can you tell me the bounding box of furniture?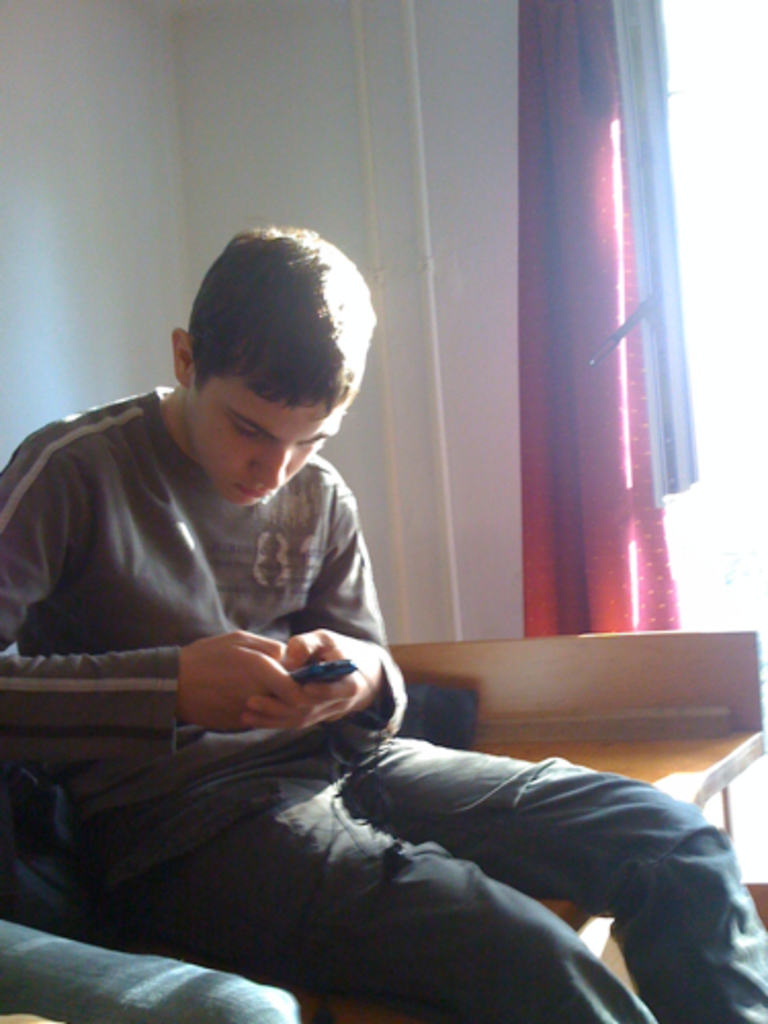
{"left": 0, "top": 635, "right": 766, "bottom": 1022}.
